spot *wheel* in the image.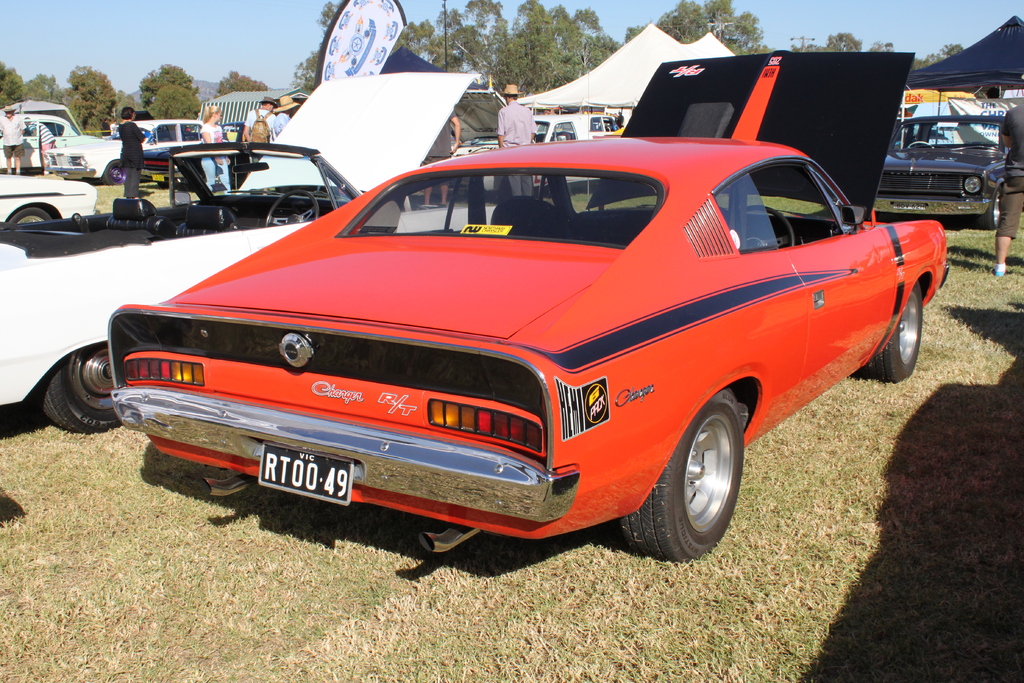
*wheel* found at (left=988, top=185, right=1004, bottom=231).
